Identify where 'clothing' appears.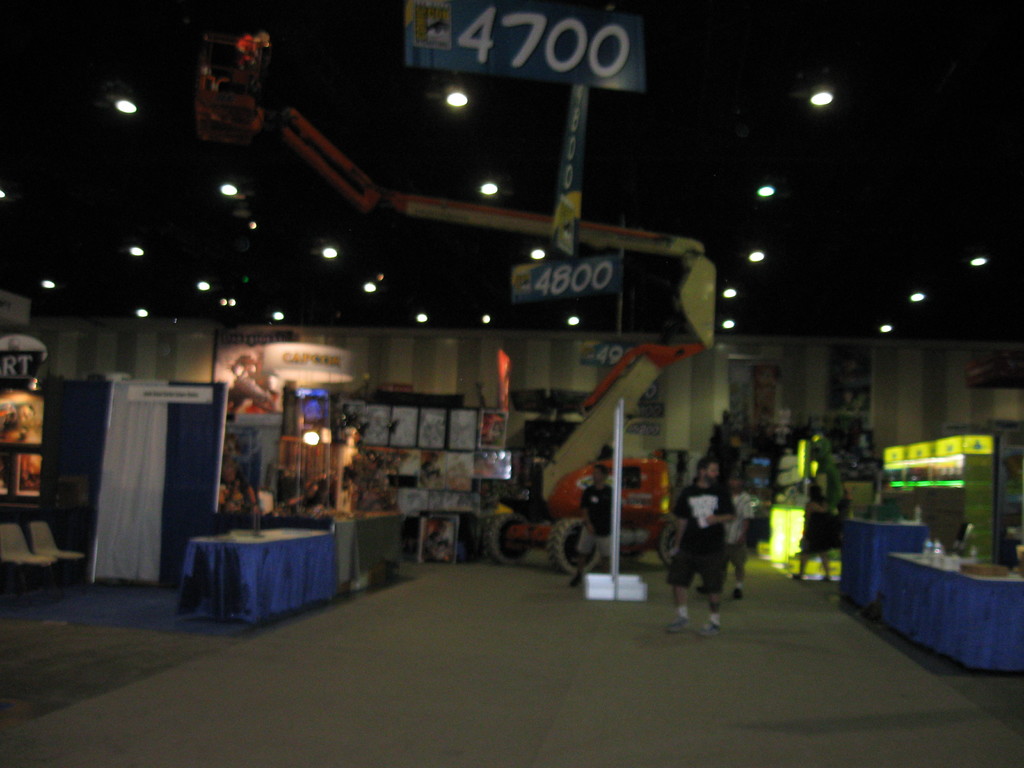
Appears at l=675, t=484, r=741, b=590.
